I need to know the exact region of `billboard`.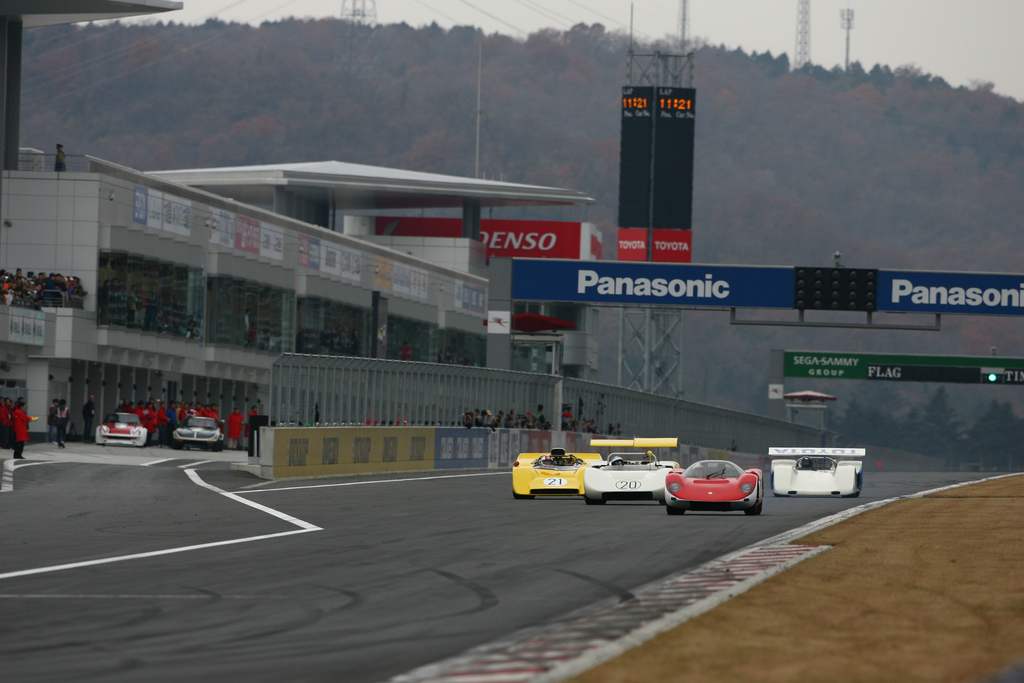
Region: pyautogui.locateOnScreen(513, 259, 1020, 313).
